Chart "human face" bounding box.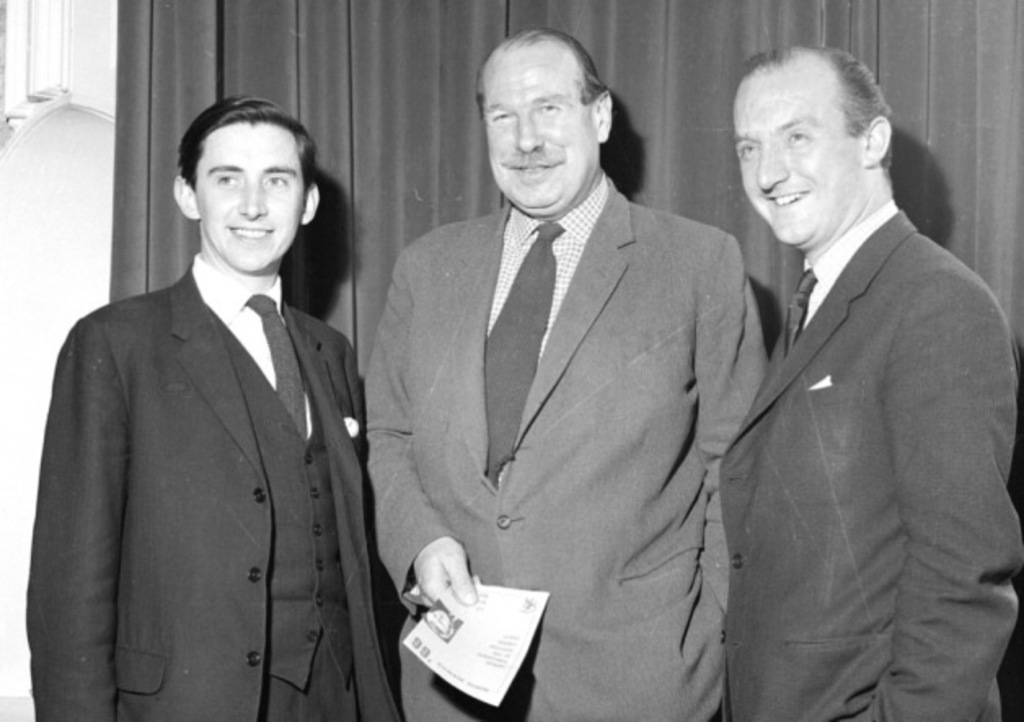
Charted: locate(194, 124, 308, 274).
